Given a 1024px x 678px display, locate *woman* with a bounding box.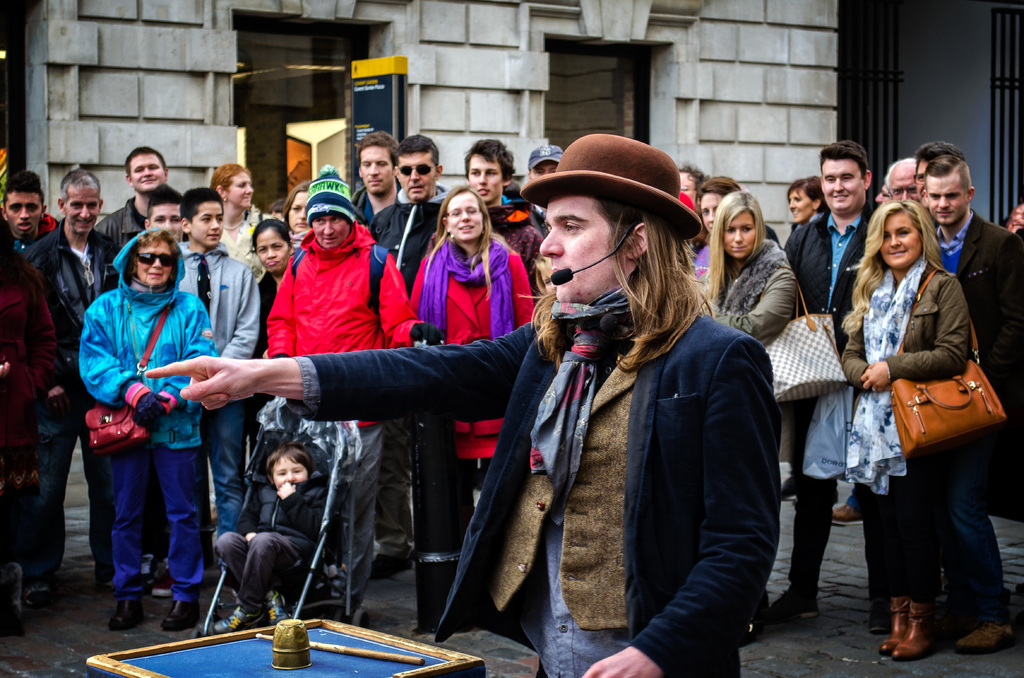
Located: box(78, 225, 223, 627).
